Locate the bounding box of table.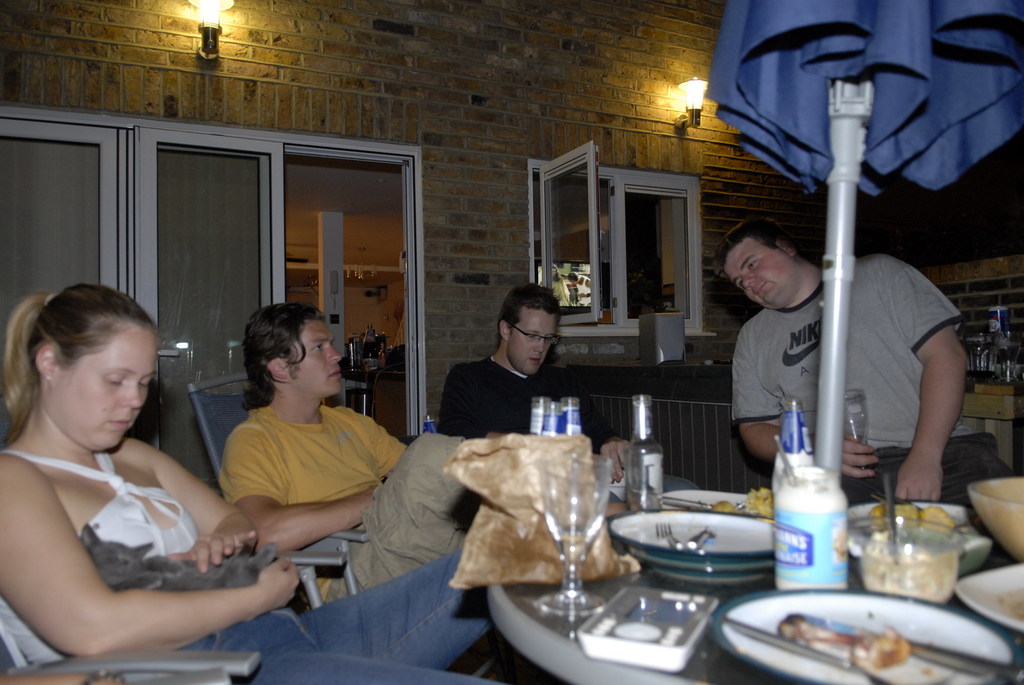
Bounding box: bbox=(479, 440, 1023, 684).
